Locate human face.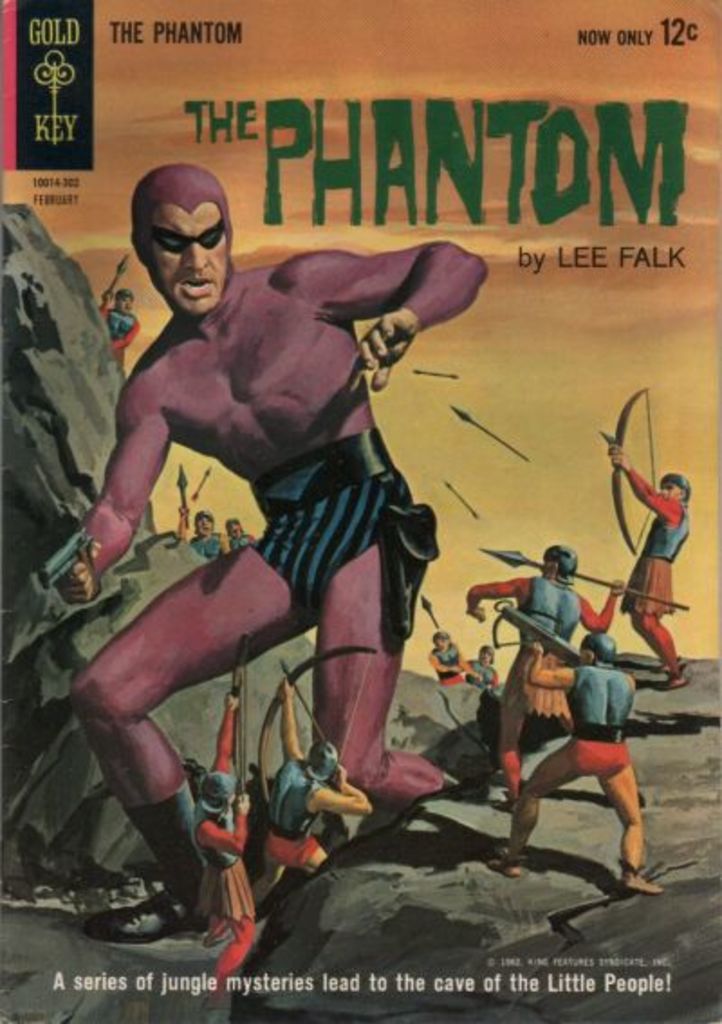
Bounding box: (655, 480, 675, 502).
